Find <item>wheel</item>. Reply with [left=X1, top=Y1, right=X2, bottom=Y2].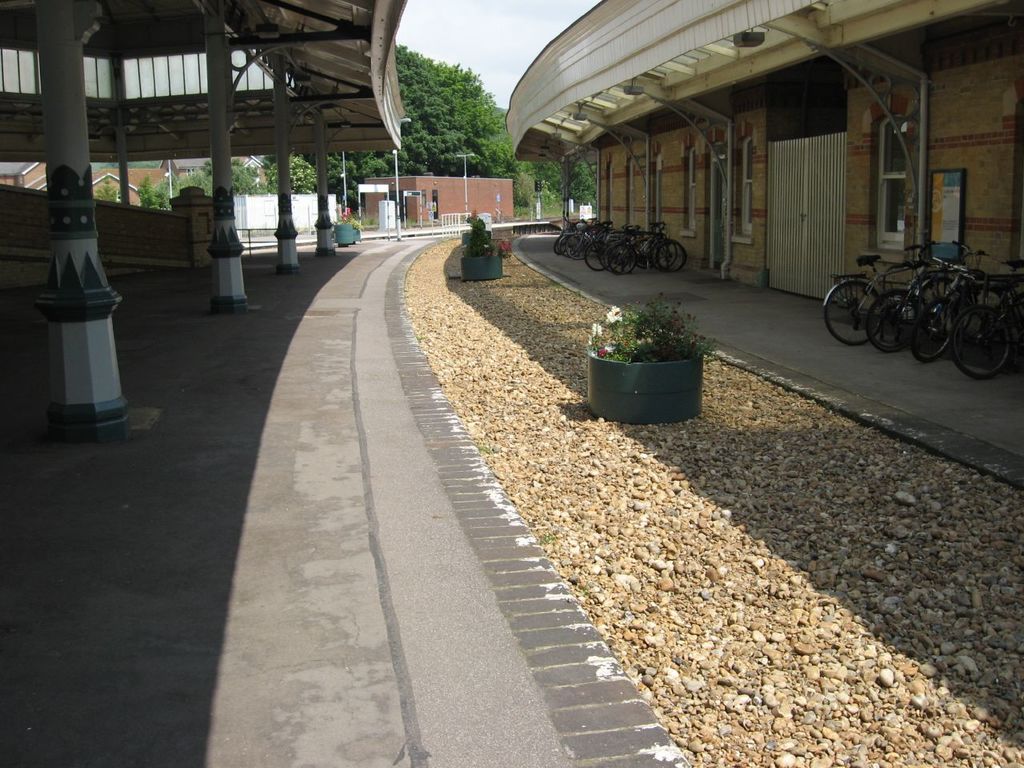
[left=822, top=279, right=882, bottom=348].
